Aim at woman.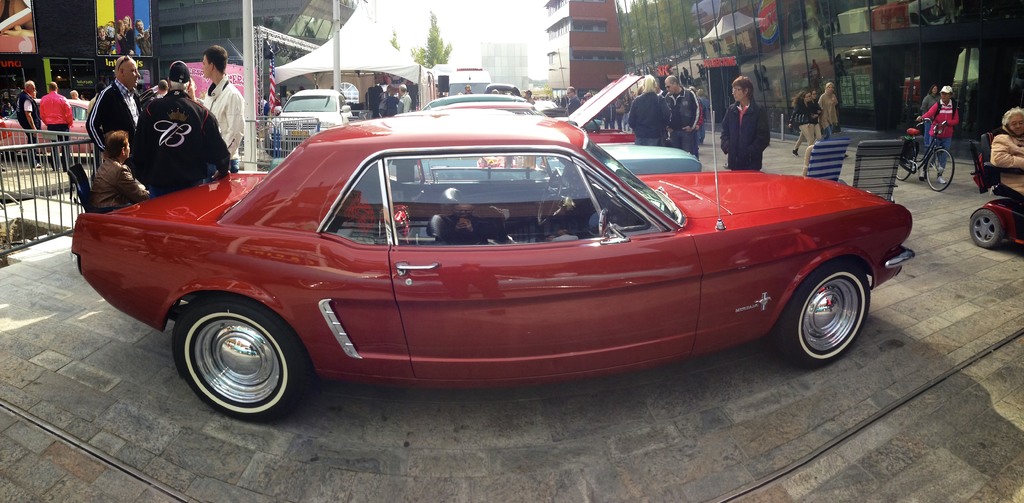
Aimed at [811,91,824,143].
